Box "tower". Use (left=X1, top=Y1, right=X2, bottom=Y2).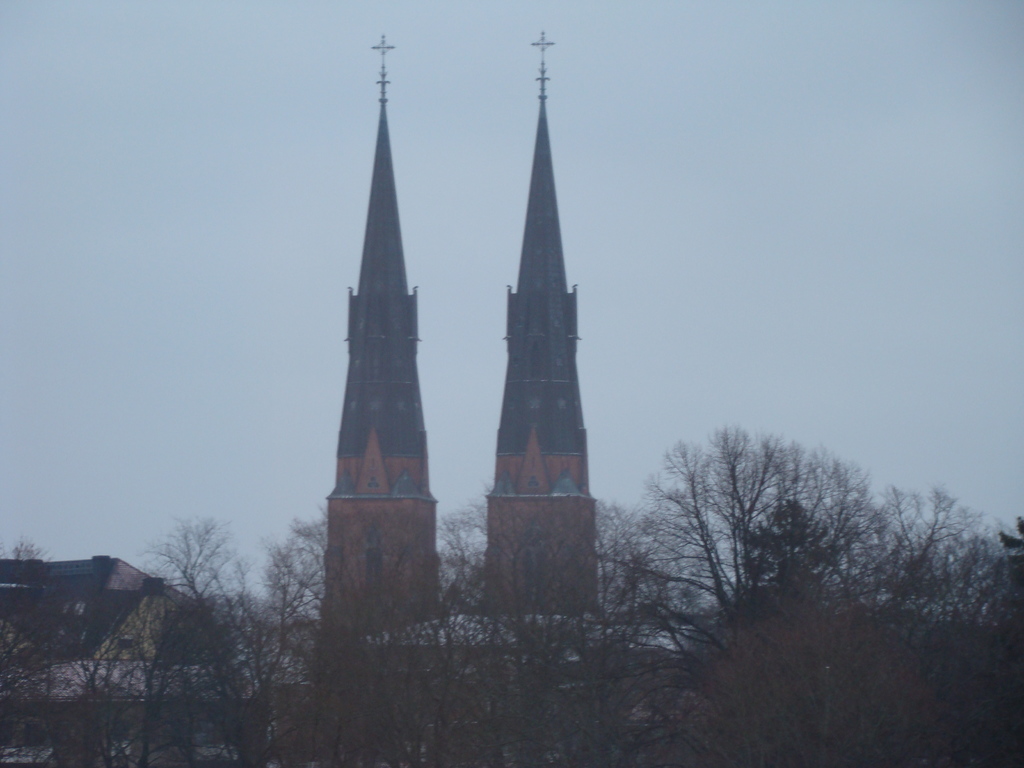
(left=308, top=0, right=457, bottom=649).
